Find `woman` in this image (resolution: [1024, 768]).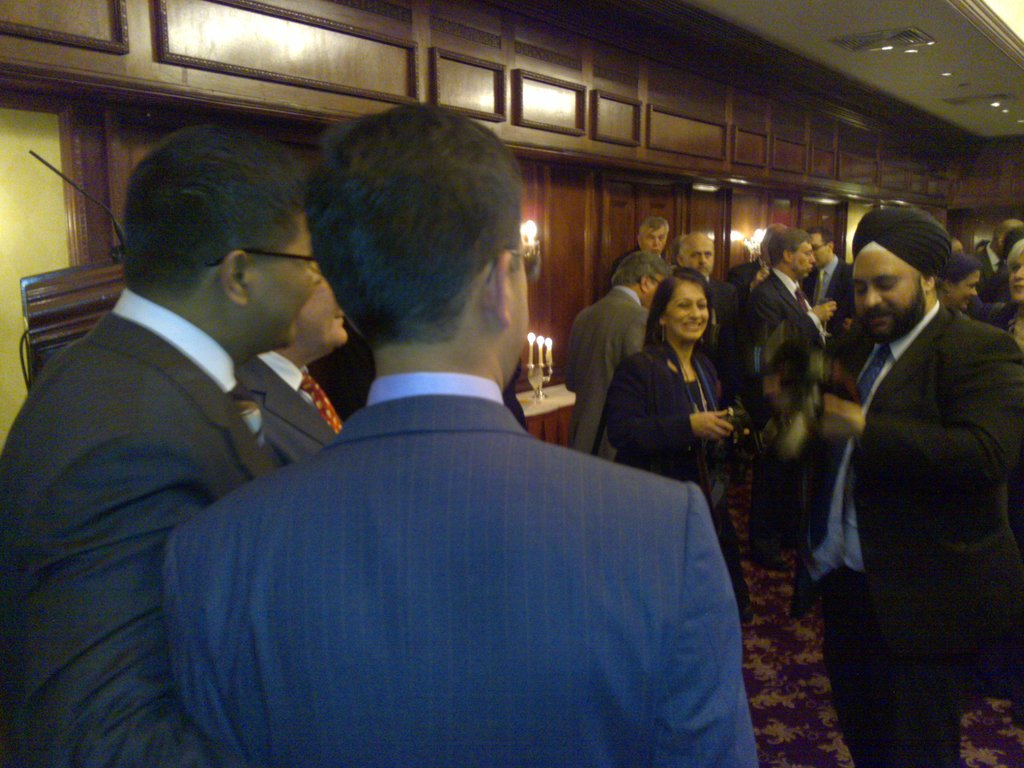
crop(978, 239, 1023, 534).
